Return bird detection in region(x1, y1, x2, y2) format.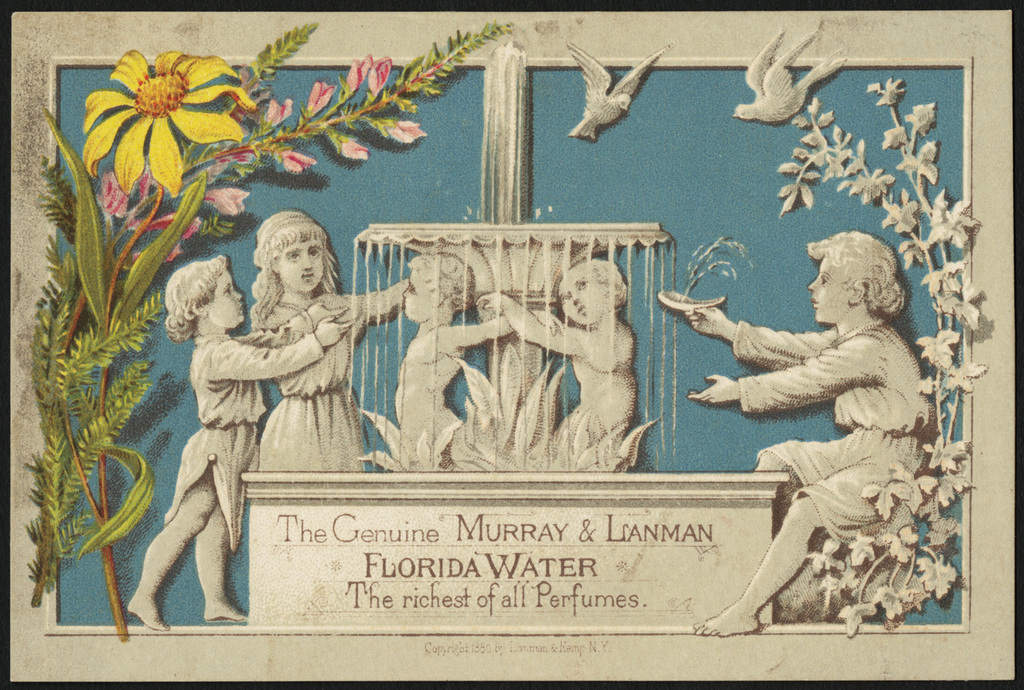
region(567, 63, 672, 137).
